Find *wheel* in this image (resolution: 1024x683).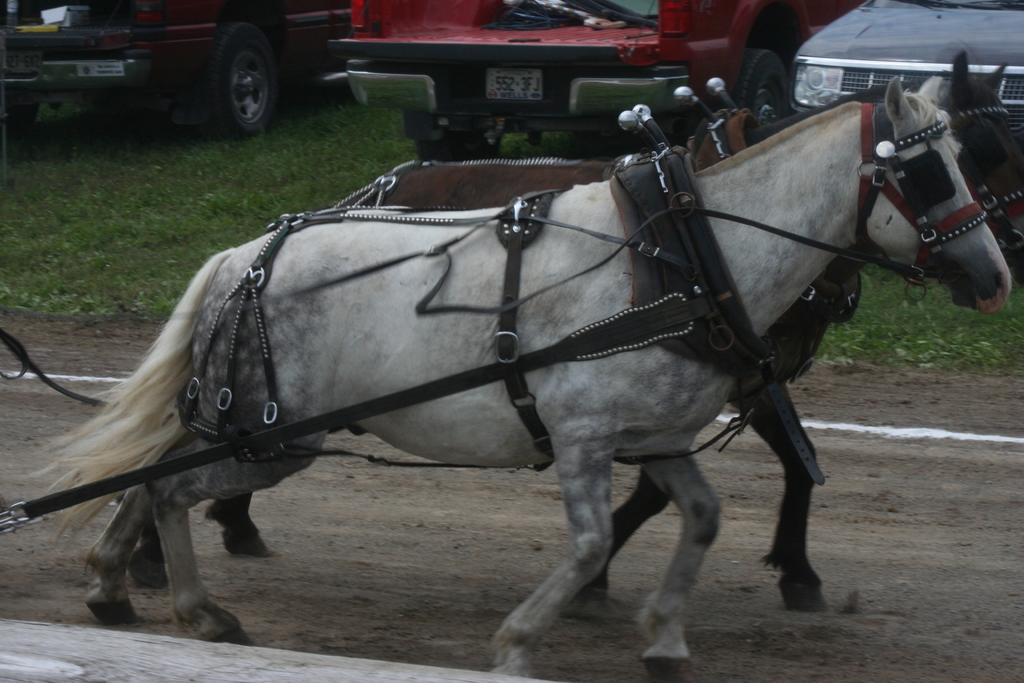
(417, 128, 502, 161).
